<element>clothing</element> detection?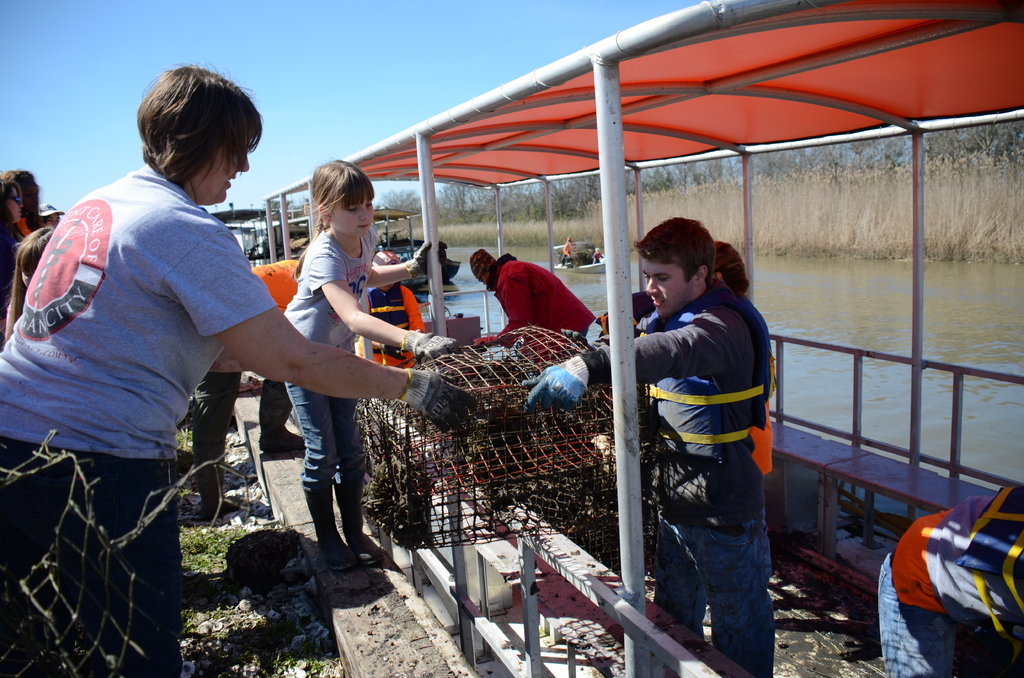
{"left": 464, "top": 247, "right": 599, "bottom": 359}
